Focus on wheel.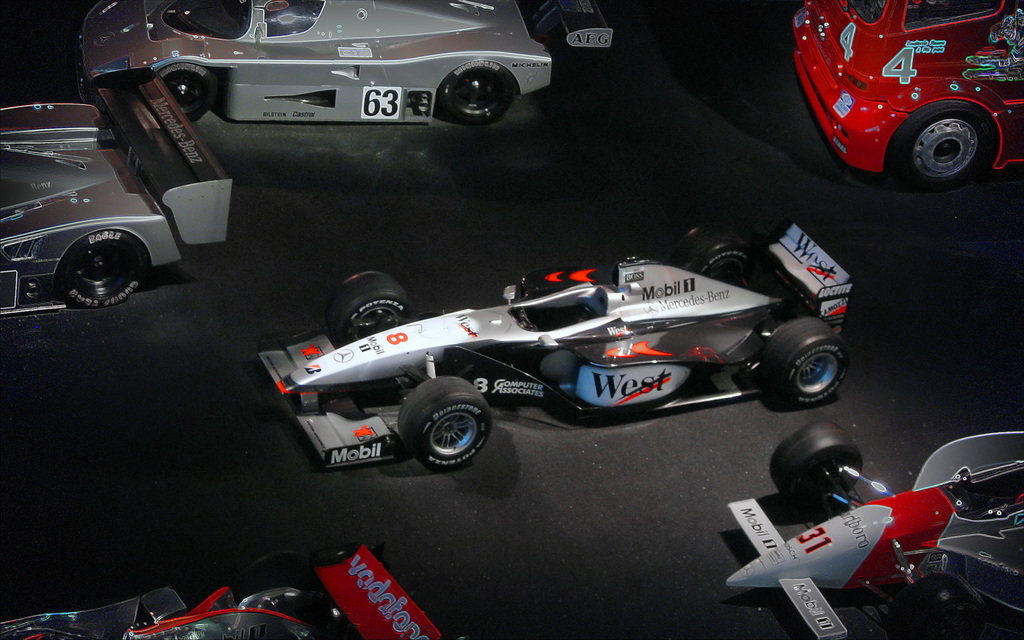
Focused at bbox=[325, 272, 412, 346].
